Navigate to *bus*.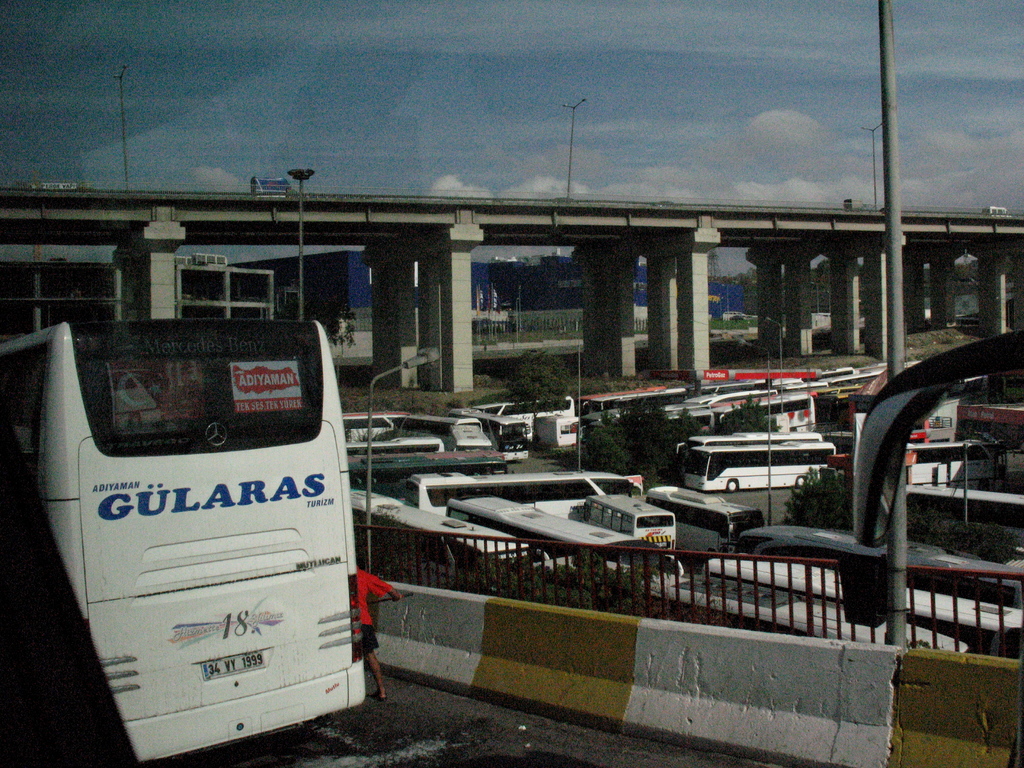
Navigation target: box(1, 321, 369, 767).
